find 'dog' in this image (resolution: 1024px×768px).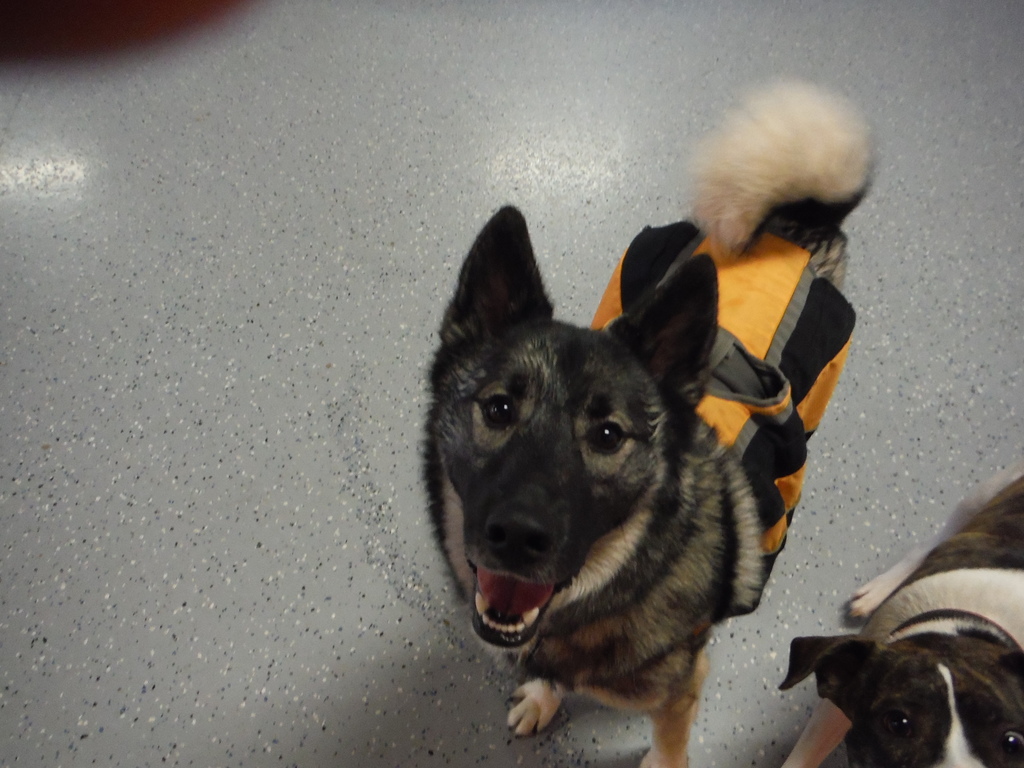
detection(418, 76, 883, 767).
